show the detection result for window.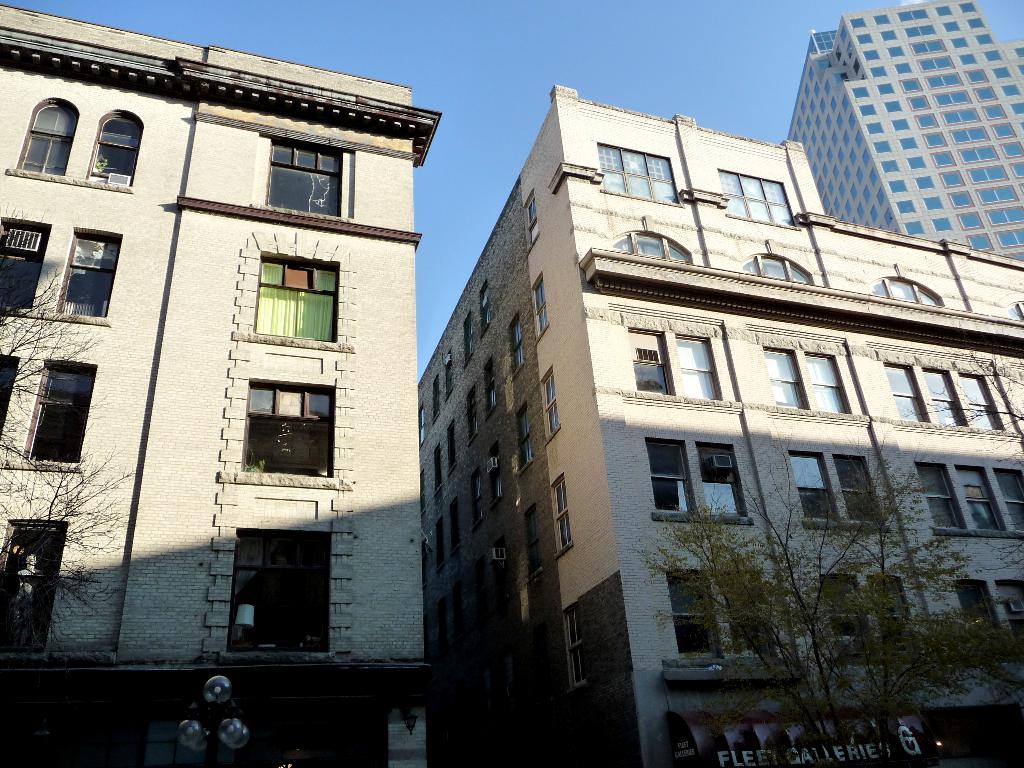
643, 436, 694, 511.
